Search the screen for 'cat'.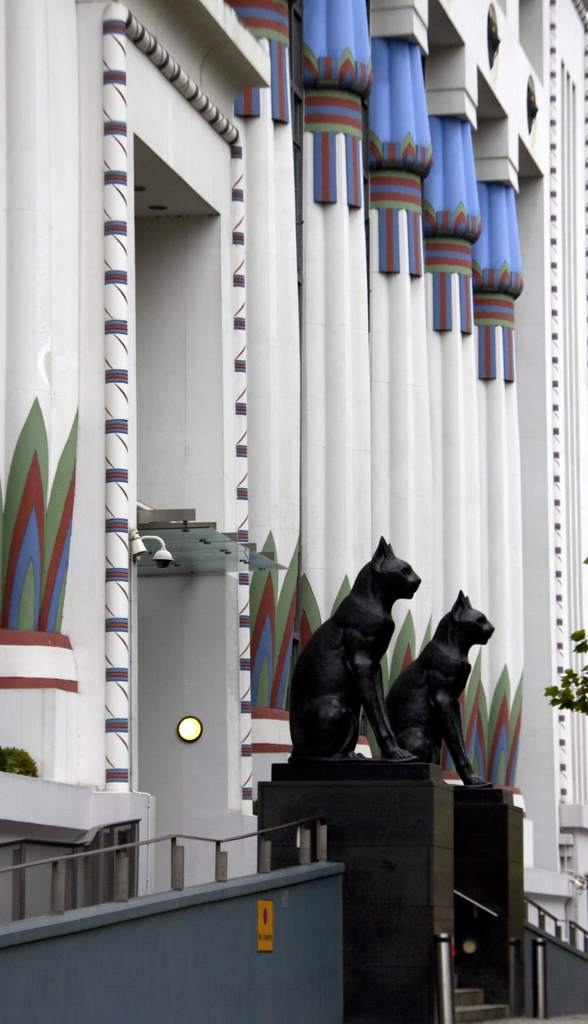
Found at x1=383 y1=596 x2=502 y2=785.
